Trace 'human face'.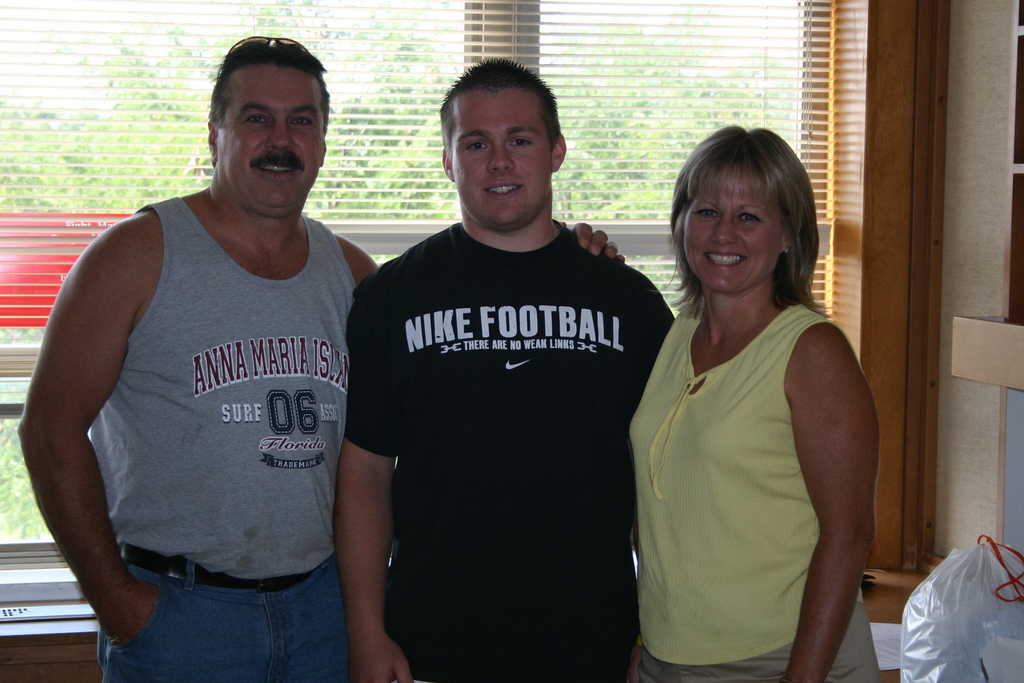
Traced to <box>219,67,324,206</box>.
